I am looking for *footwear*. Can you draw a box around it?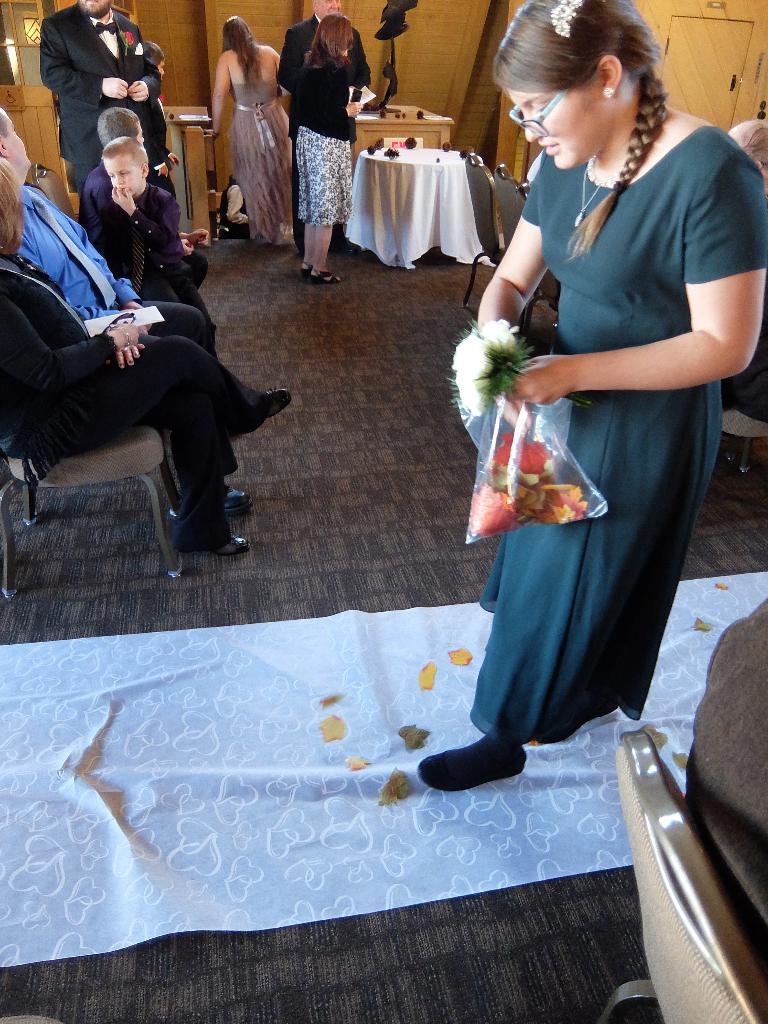
Sure, the bounding box is detection(266, 384, 291, 416).
